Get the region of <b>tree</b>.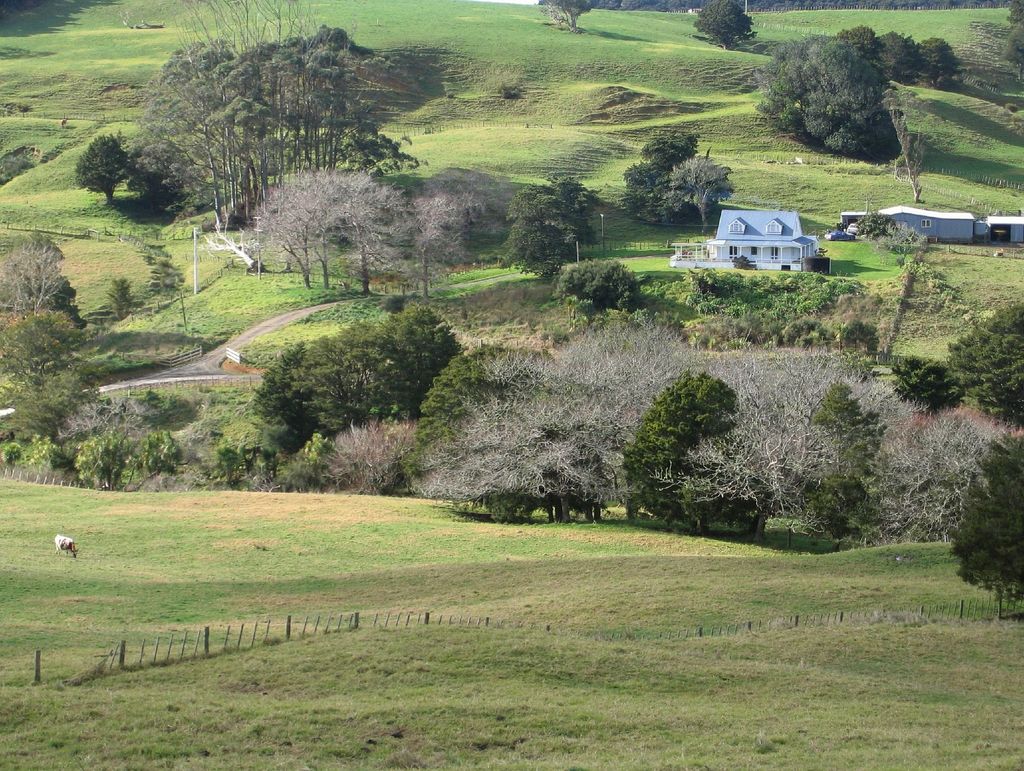
l=607, t=371, r=773, b=542.
